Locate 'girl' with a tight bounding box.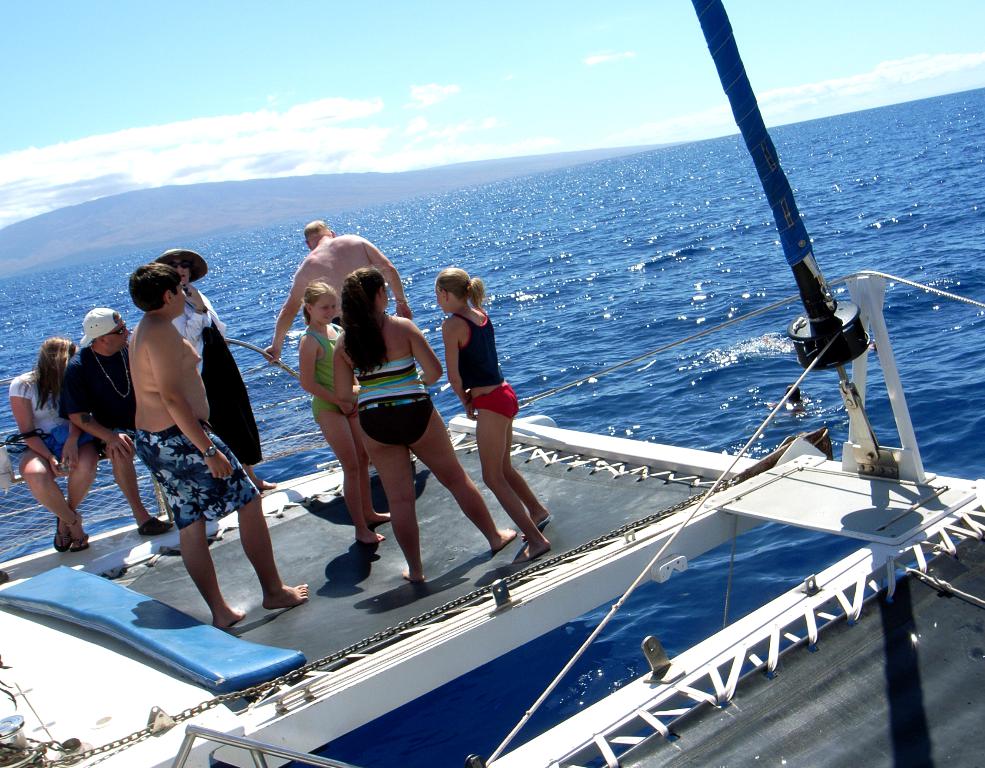
(336, 266, 515, 584).
